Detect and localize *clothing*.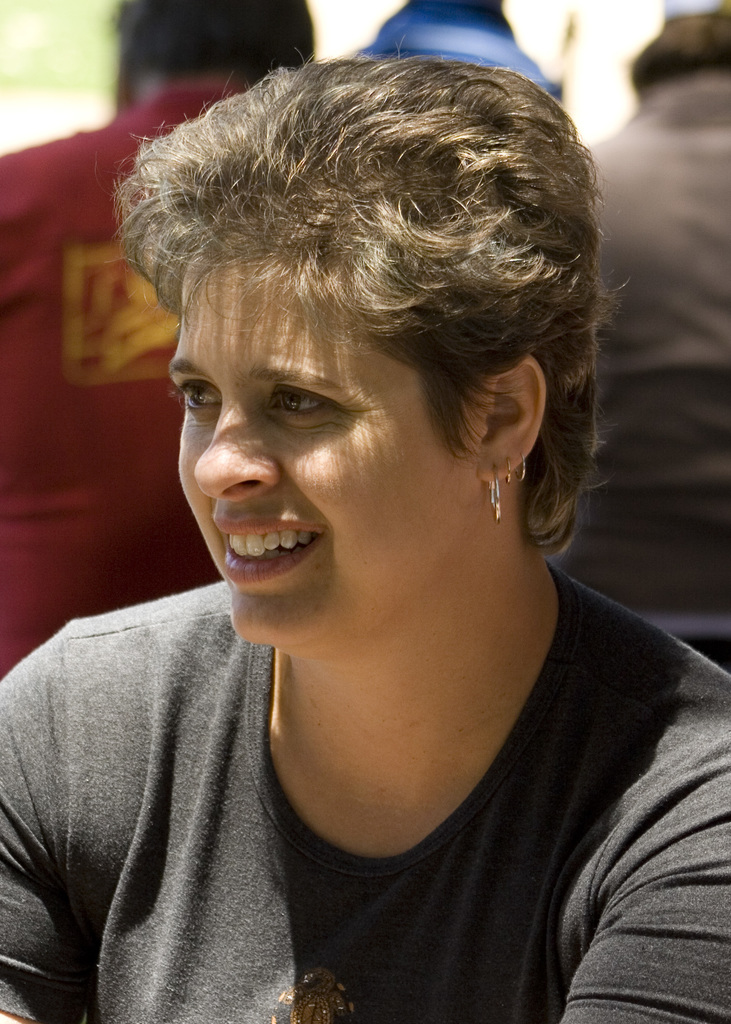
Localized at detection(0, 83, 239, 671).
